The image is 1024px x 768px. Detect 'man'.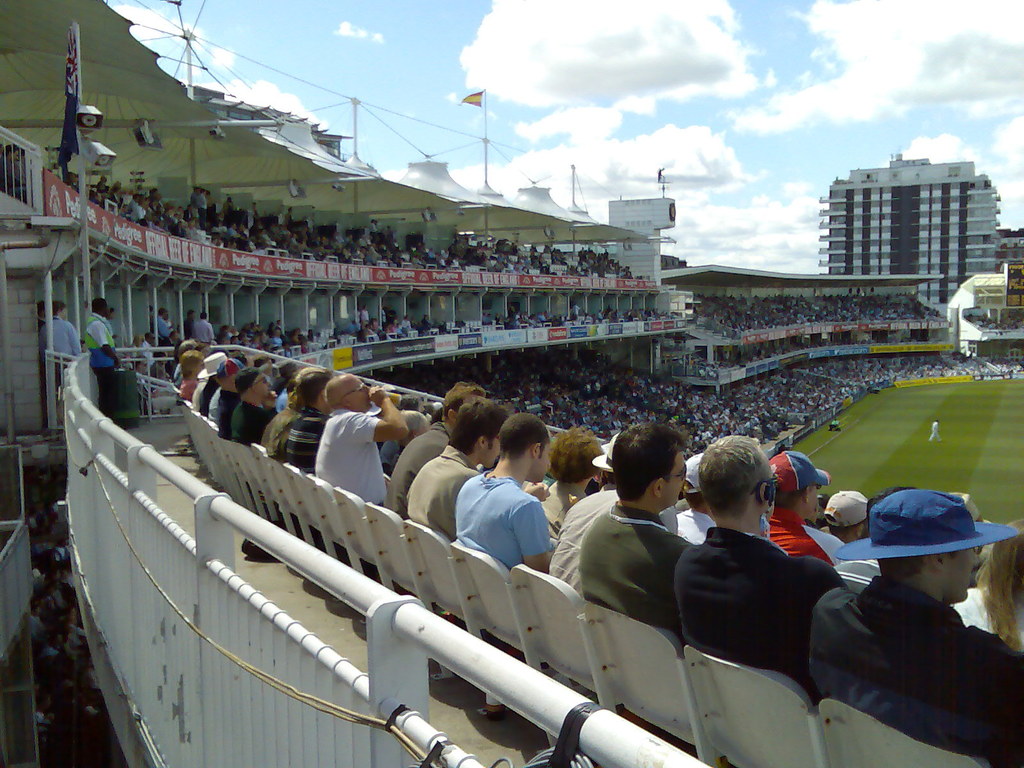
Detection: detection(28, 607, 49, 655).
